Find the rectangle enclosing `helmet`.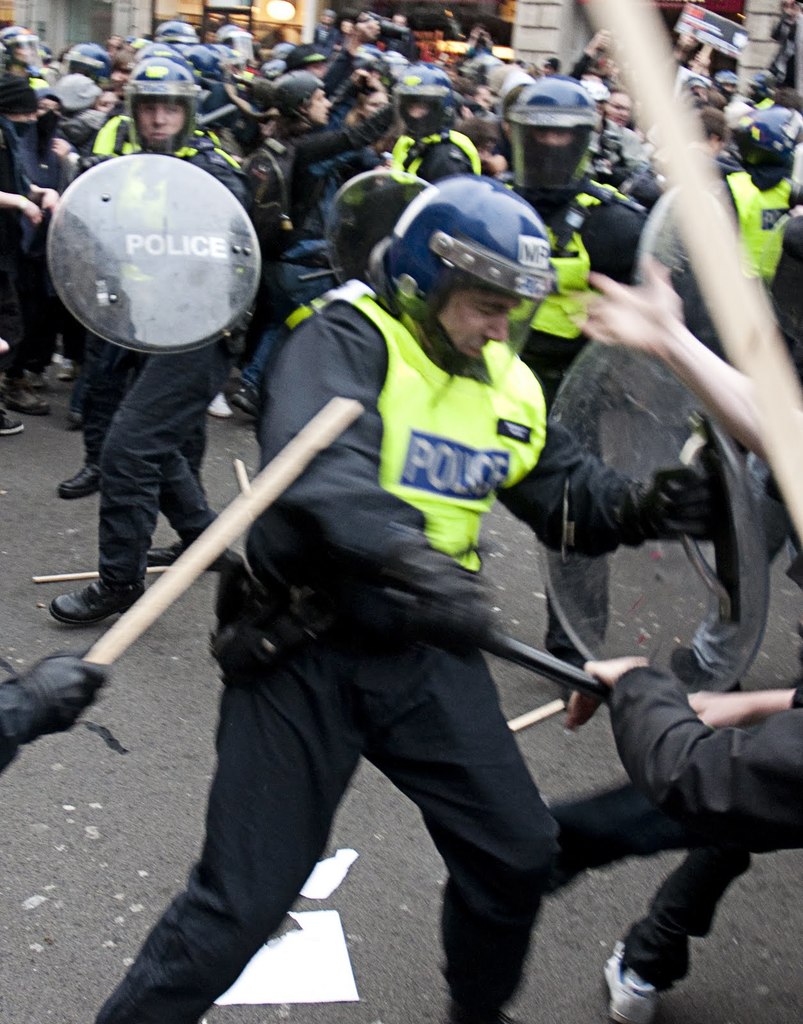
269 70 326 129.
